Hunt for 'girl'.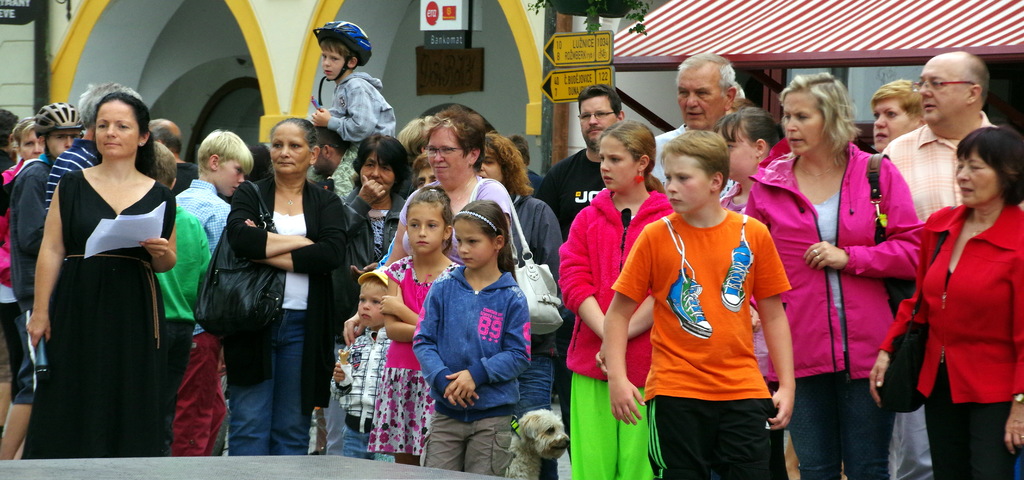
Hunted down at (left=554, top=123, right=675, bottom=479).
